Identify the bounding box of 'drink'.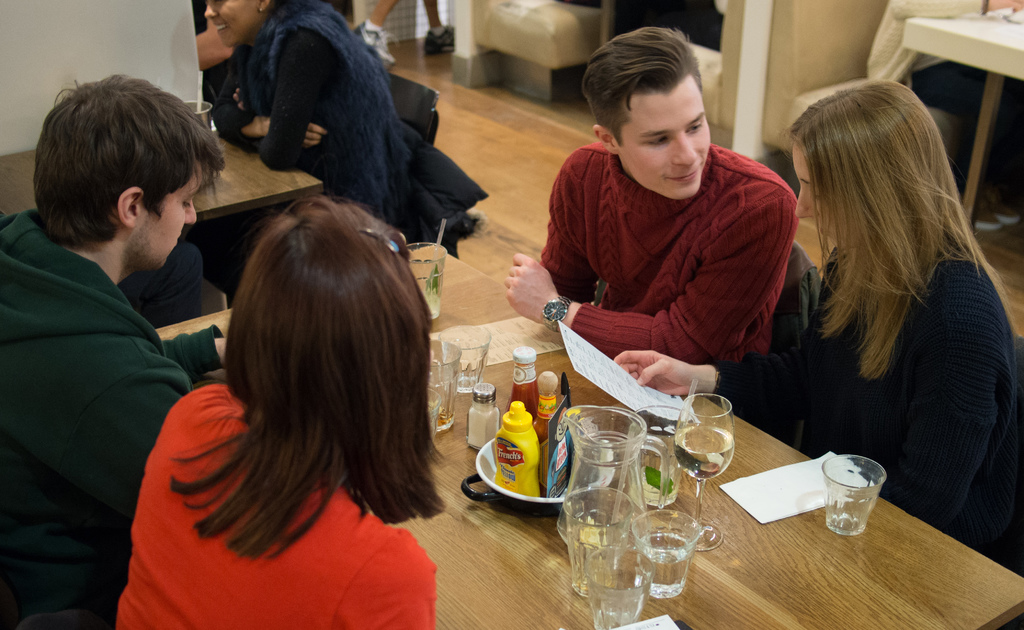
(left=556, top=398, right=650, bottom=542).
